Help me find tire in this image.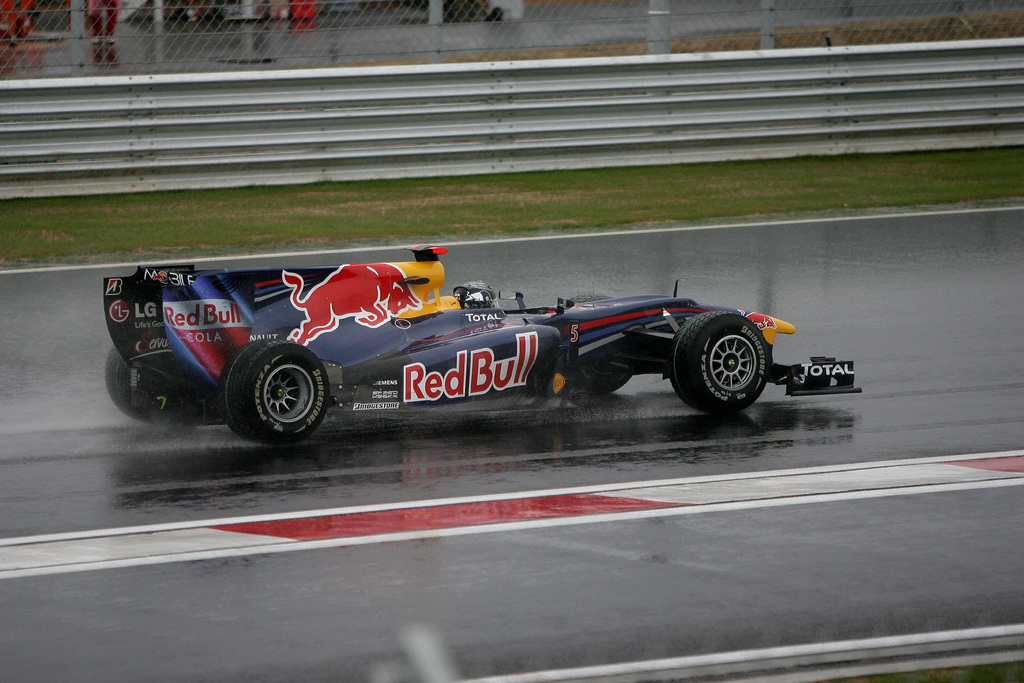
Found it: 218,339,328,434.
